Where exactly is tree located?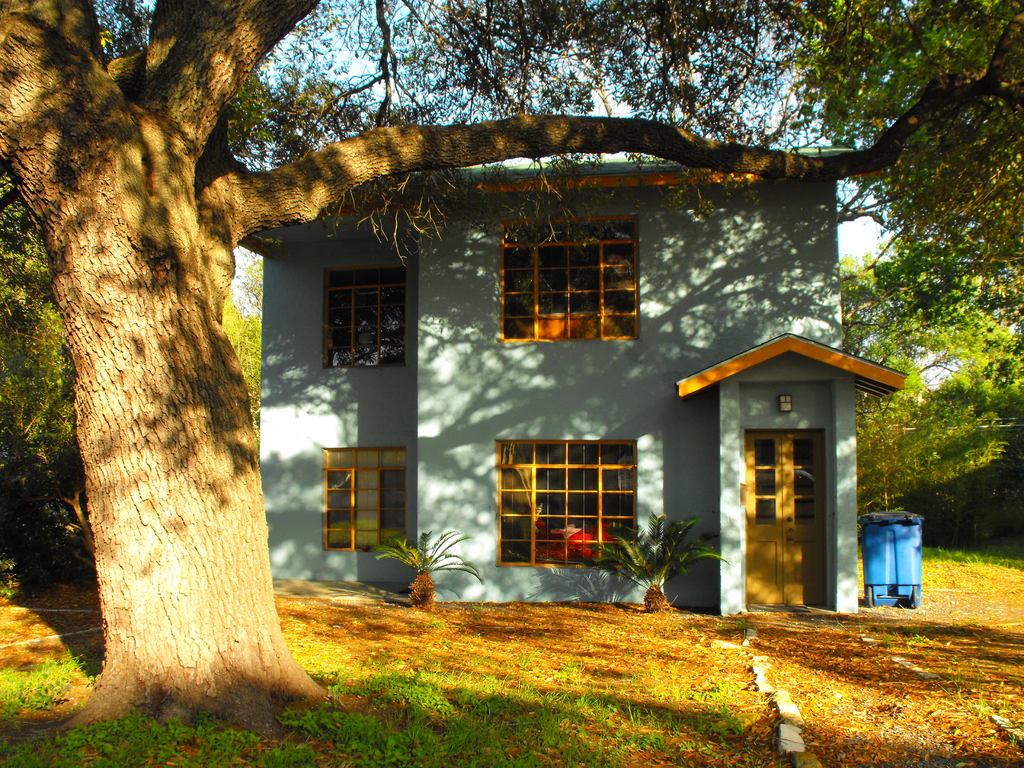
Its bounding box is 0, 0, 1023, 737.
